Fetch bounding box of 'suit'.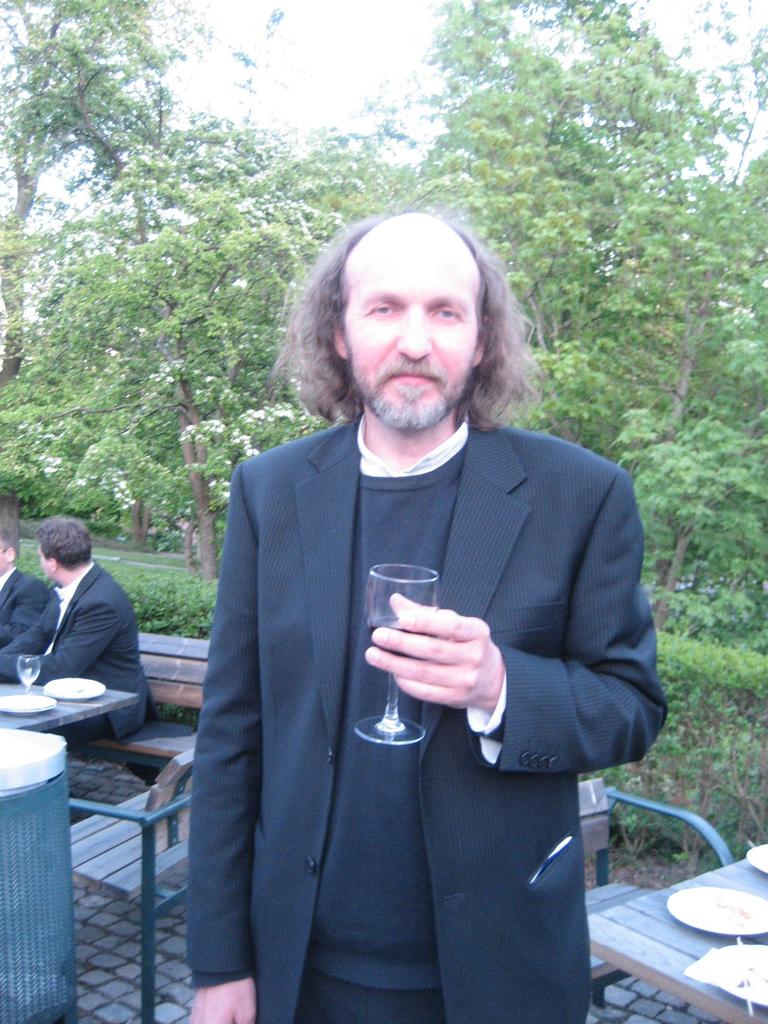
Bbox: <box>168,360,571,1008</box>.
